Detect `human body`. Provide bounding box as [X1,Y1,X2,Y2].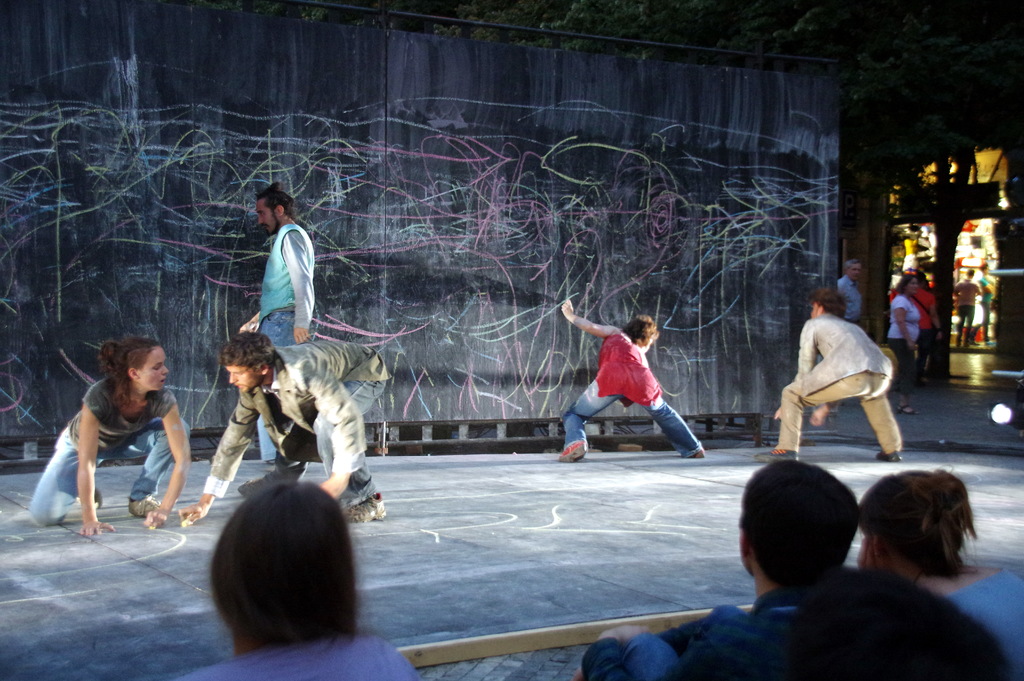
[885,274,919,405].
